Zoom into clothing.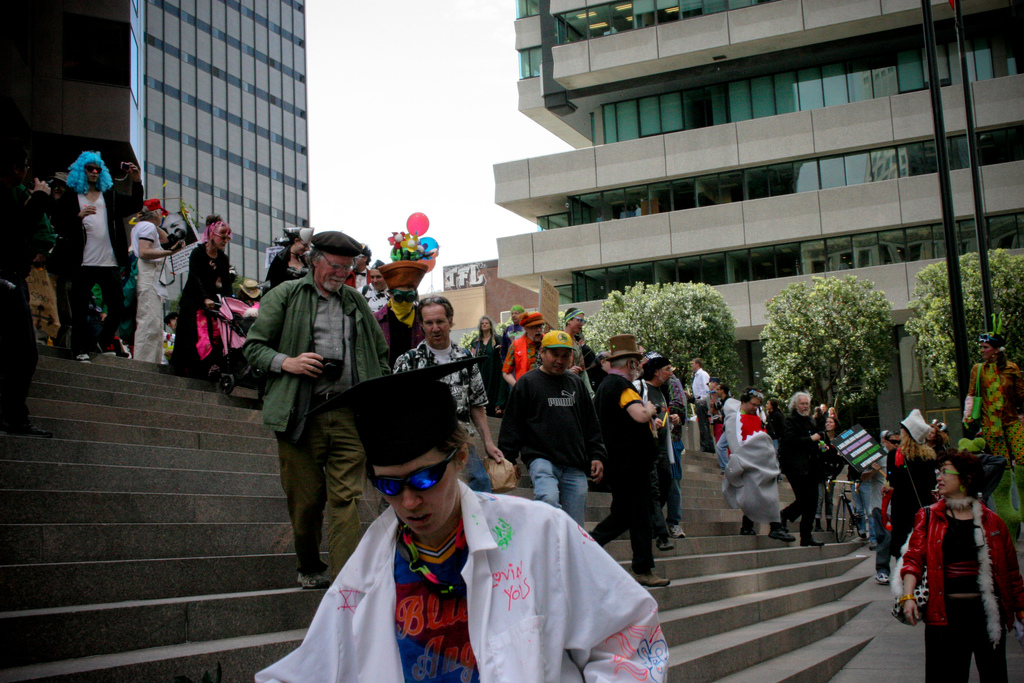
Zoom target: <bbox>716, 393, 731, 468</bbox>.
